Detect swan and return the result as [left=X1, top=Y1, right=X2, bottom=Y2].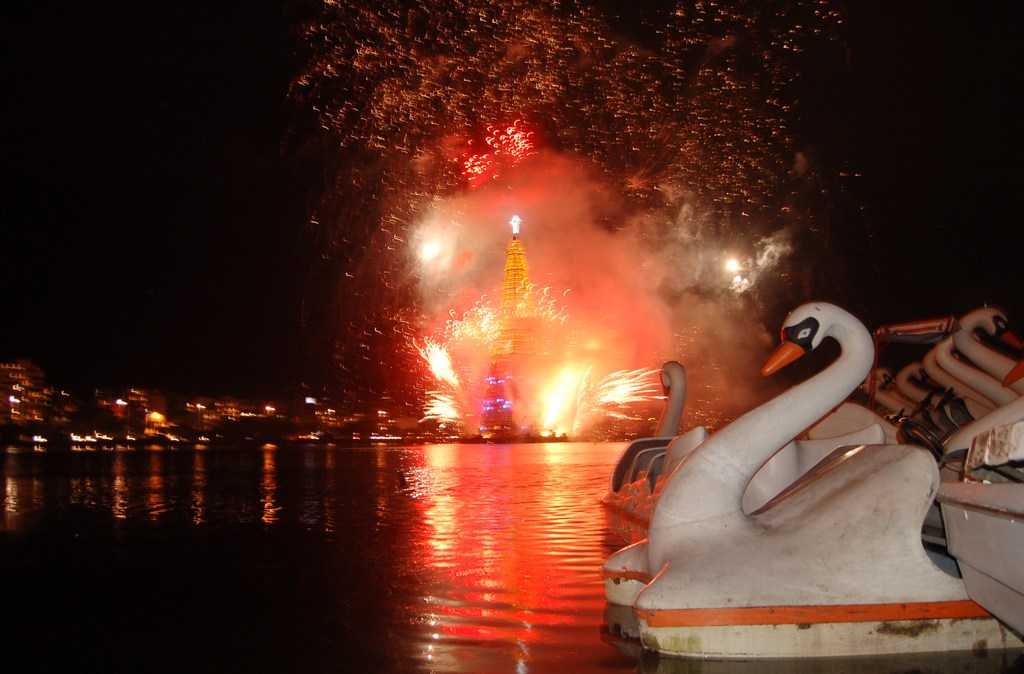
[left=903, top=350, right=974, bottom=459].
